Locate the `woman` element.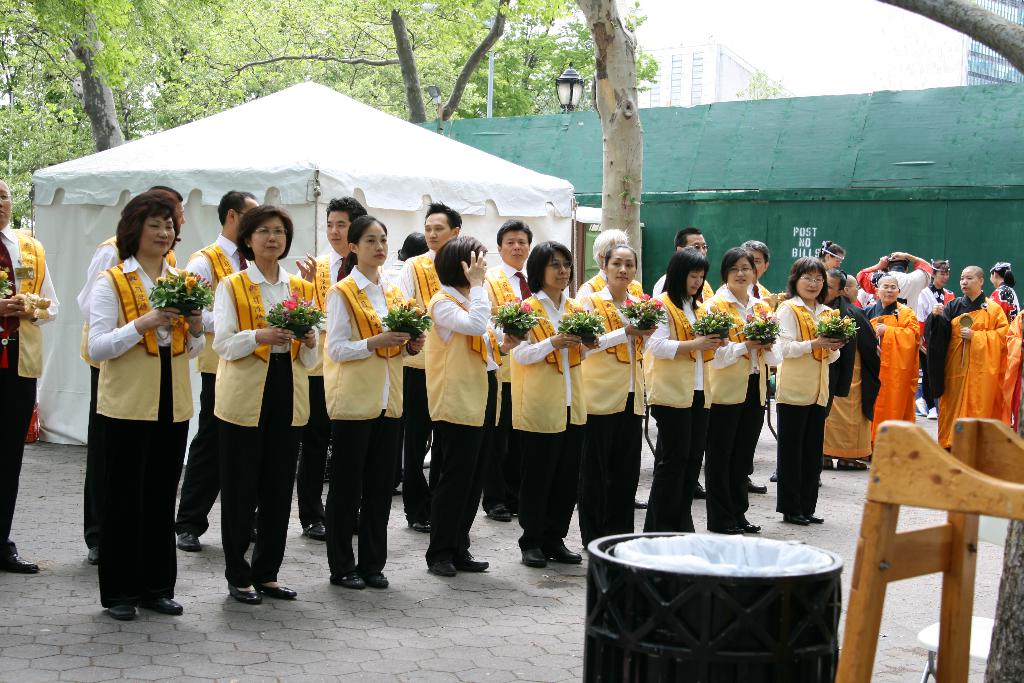
Element bbox: detection(927, 255, 952, 305).
